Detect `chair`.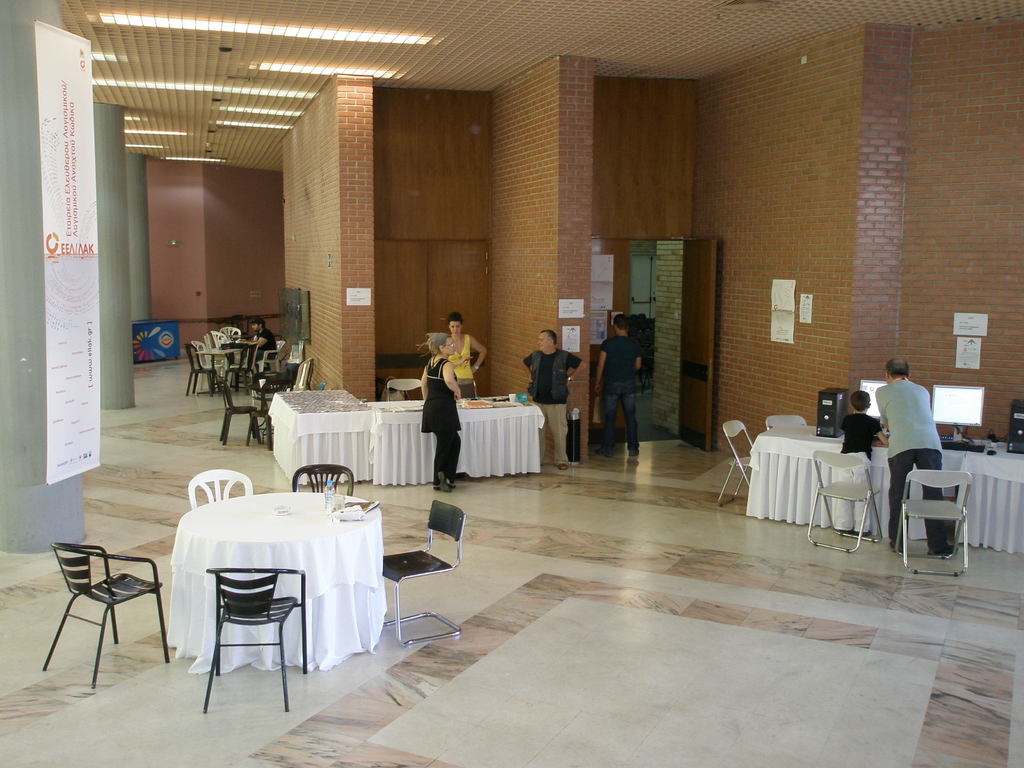
Detected at box=[290, 463, 356, 497].
